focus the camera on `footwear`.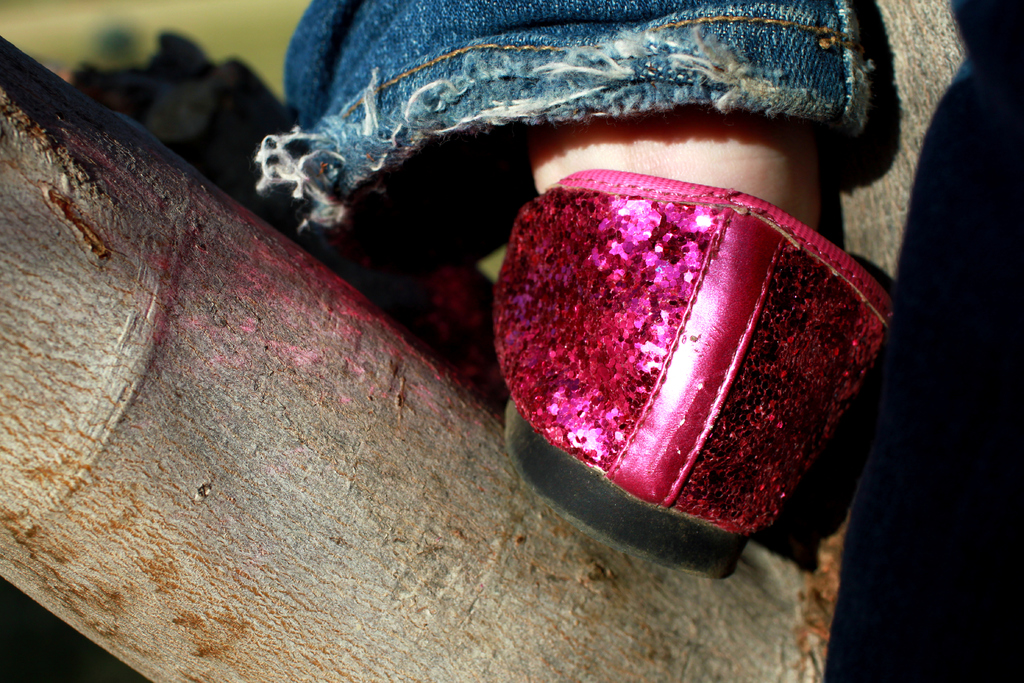
Focus region: 488/166/903/582.
